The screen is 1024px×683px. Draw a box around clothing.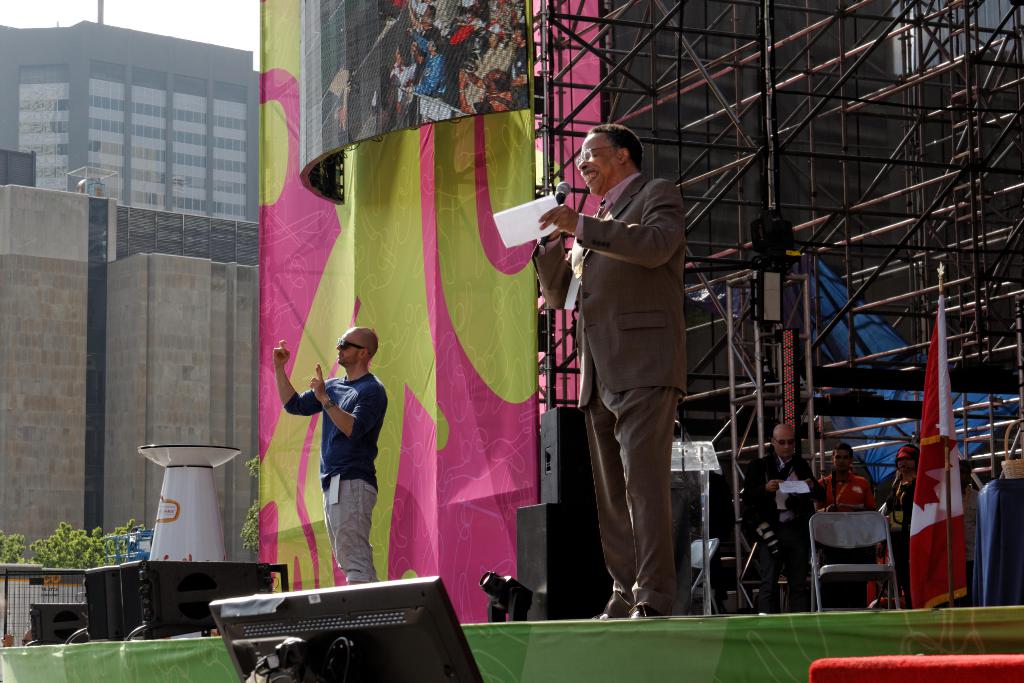
(533, 173, 684, 612).
